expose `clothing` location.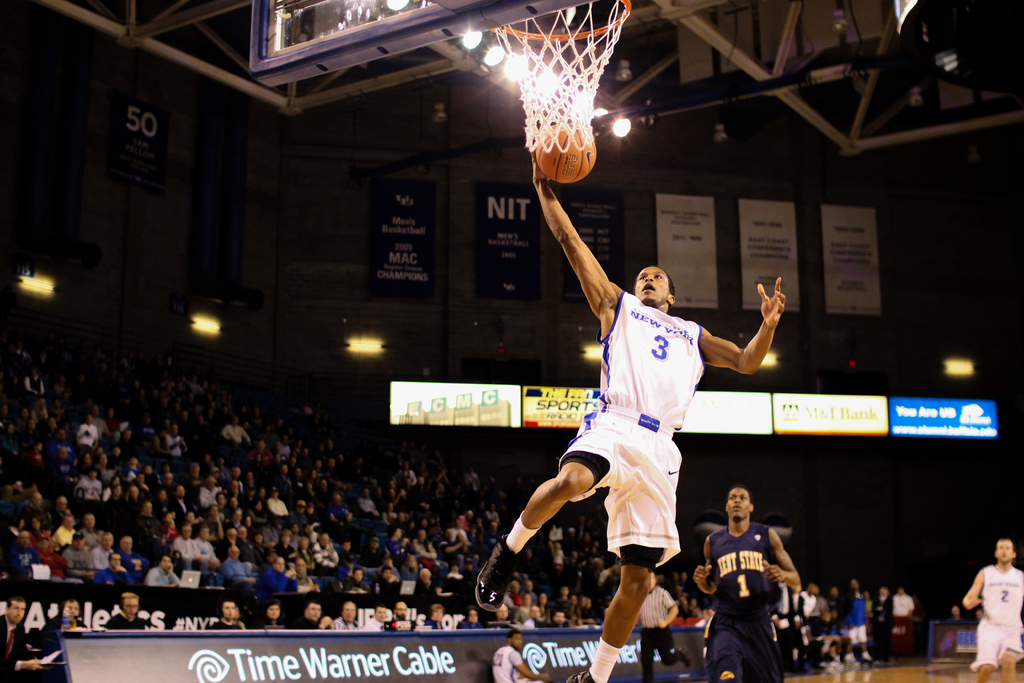
Exposed at x1=559 y1=288 x2=715 y2=571.
